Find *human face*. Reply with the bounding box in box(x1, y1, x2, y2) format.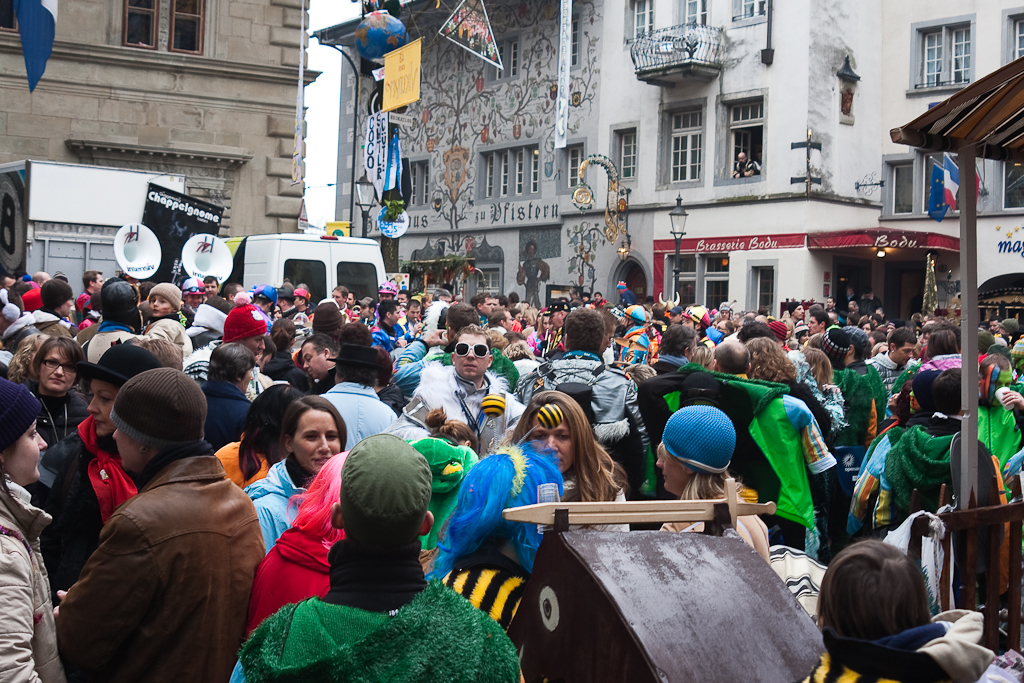
box(810, 316, 822, 333).
